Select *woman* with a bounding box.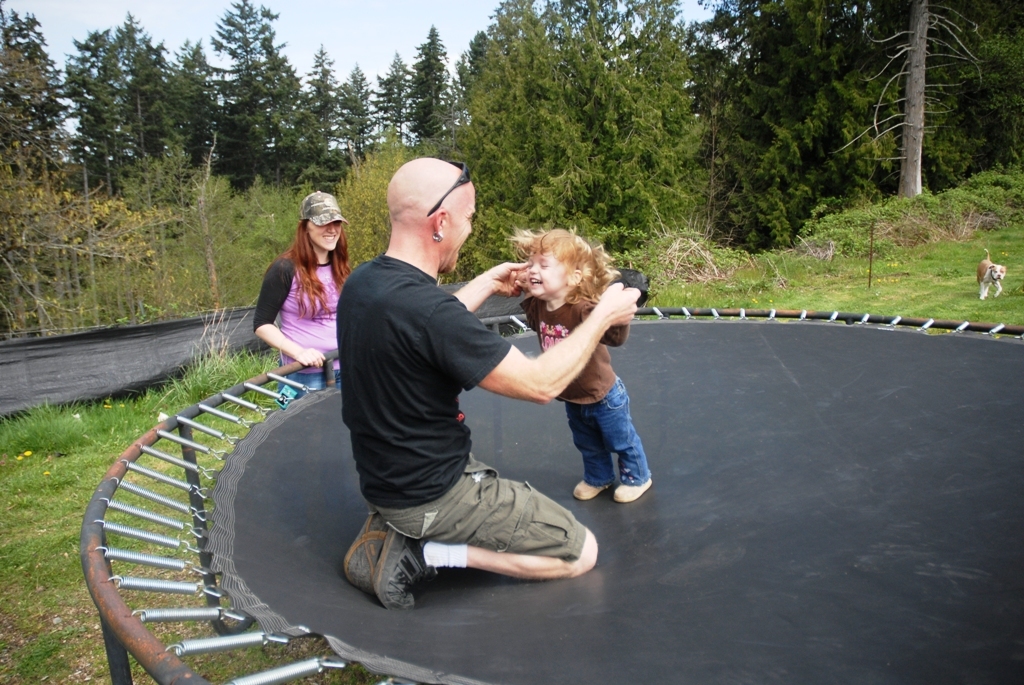
left=243, top=202, right=354, bottom=394.
